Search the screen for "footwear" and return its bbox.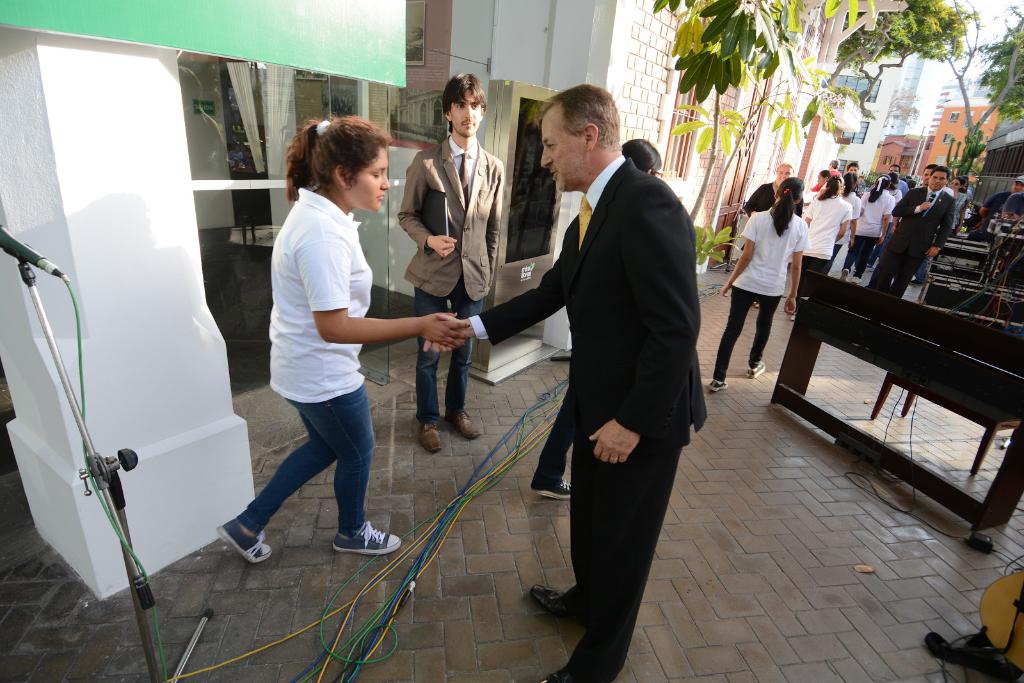
Found: bbox(851, 277, 862, 282).
